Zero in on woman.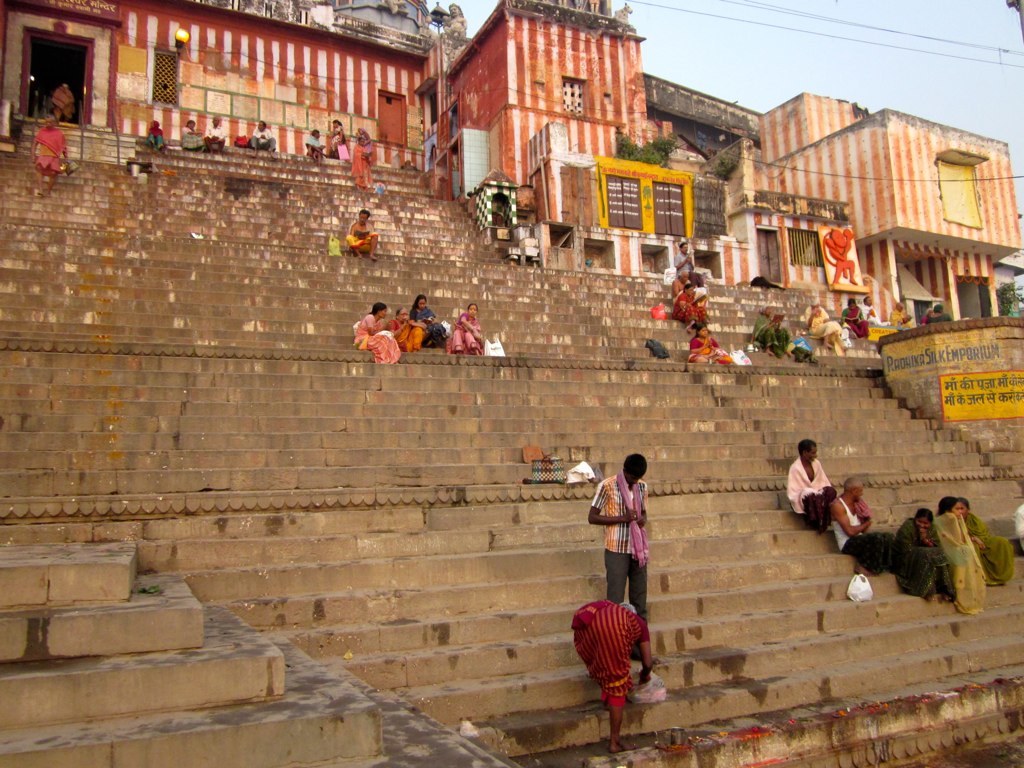
Zeroed in: [147,120,165,154].
